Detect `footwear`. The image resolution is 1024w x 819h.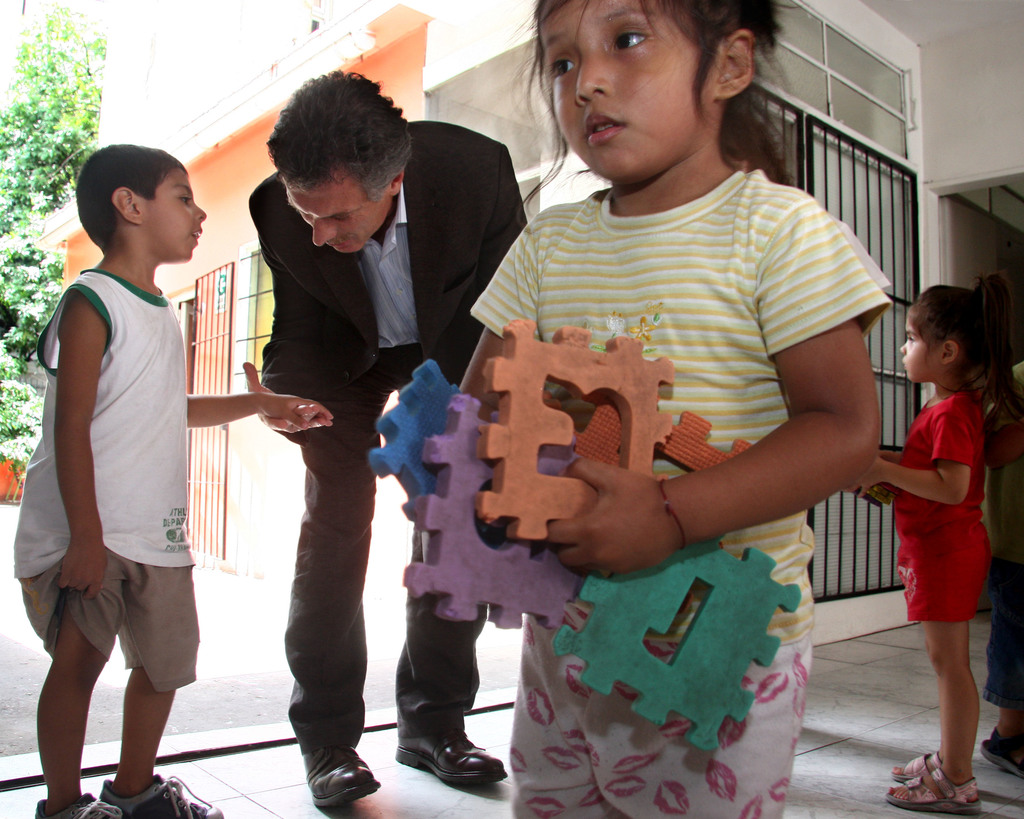
bbox=[393, 703, 492, 799].
